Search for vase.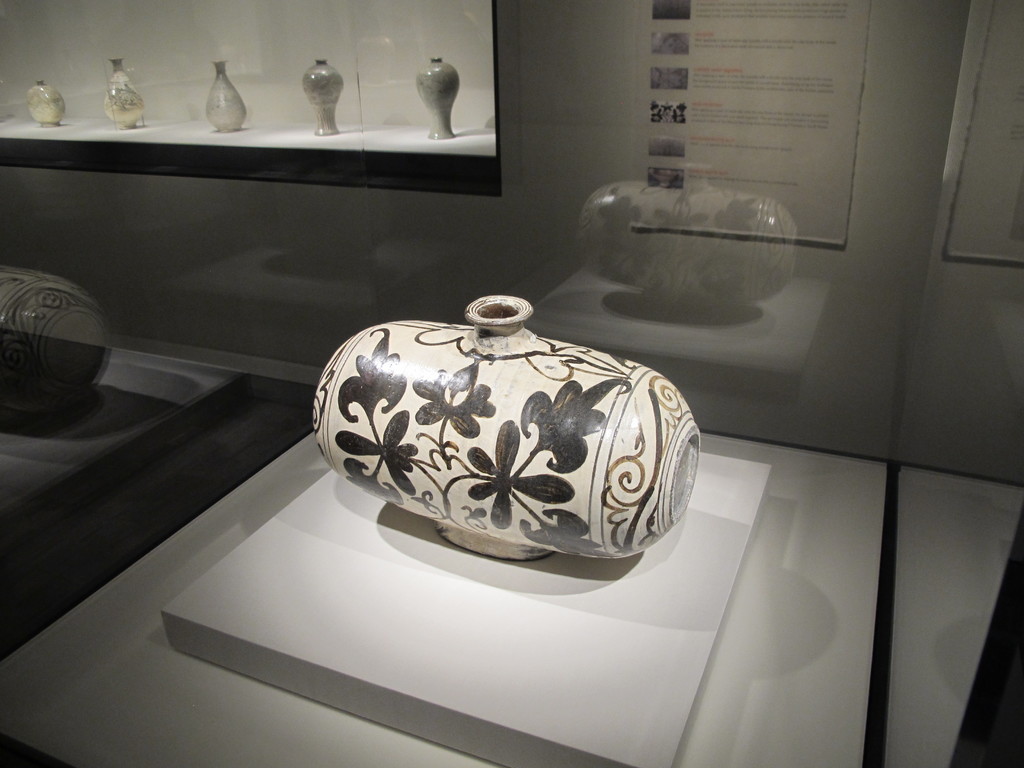
Found at [303, 58, 347, 135].
